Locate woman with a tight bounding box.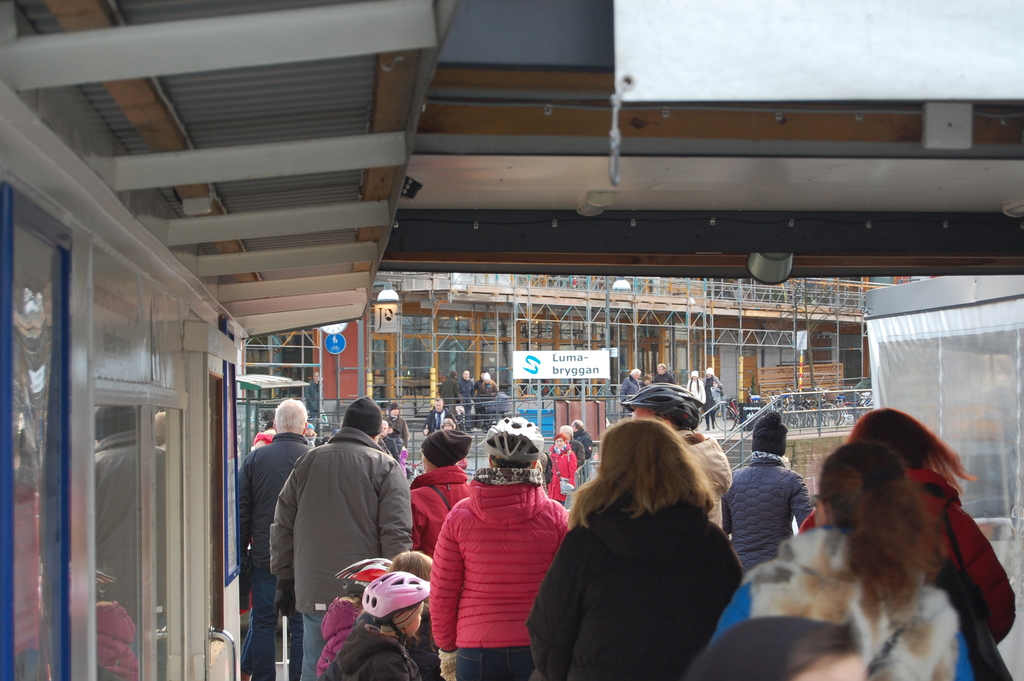
{"left": 409, "top": 432, "right": 483, "bottom": 555}.
